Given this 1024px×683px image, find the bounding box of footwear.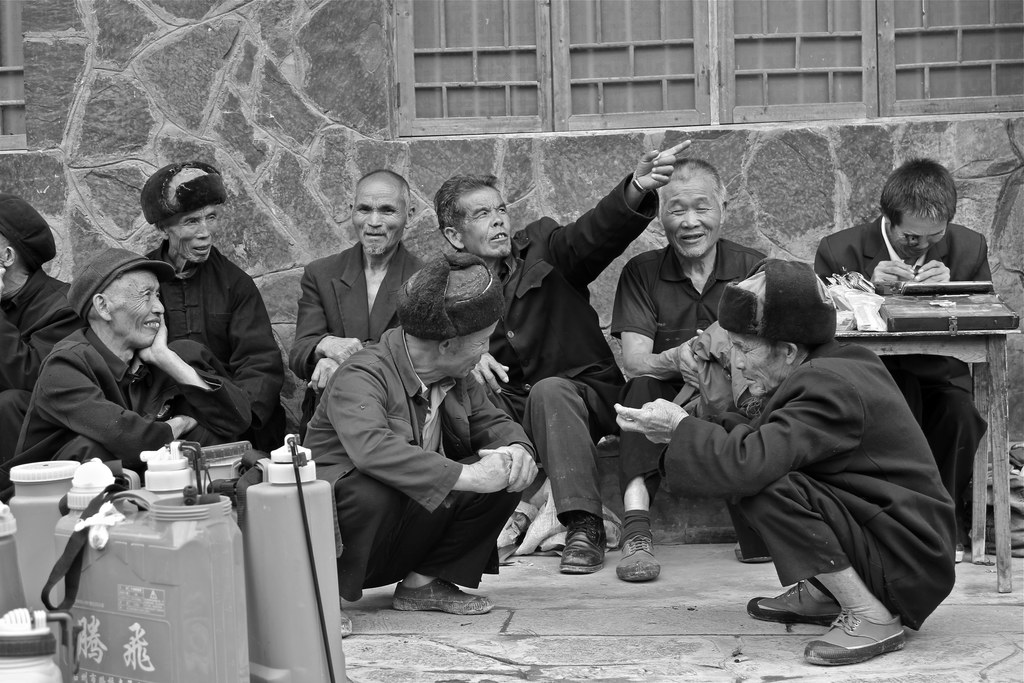
select_region(556, 518, 612, 577).
